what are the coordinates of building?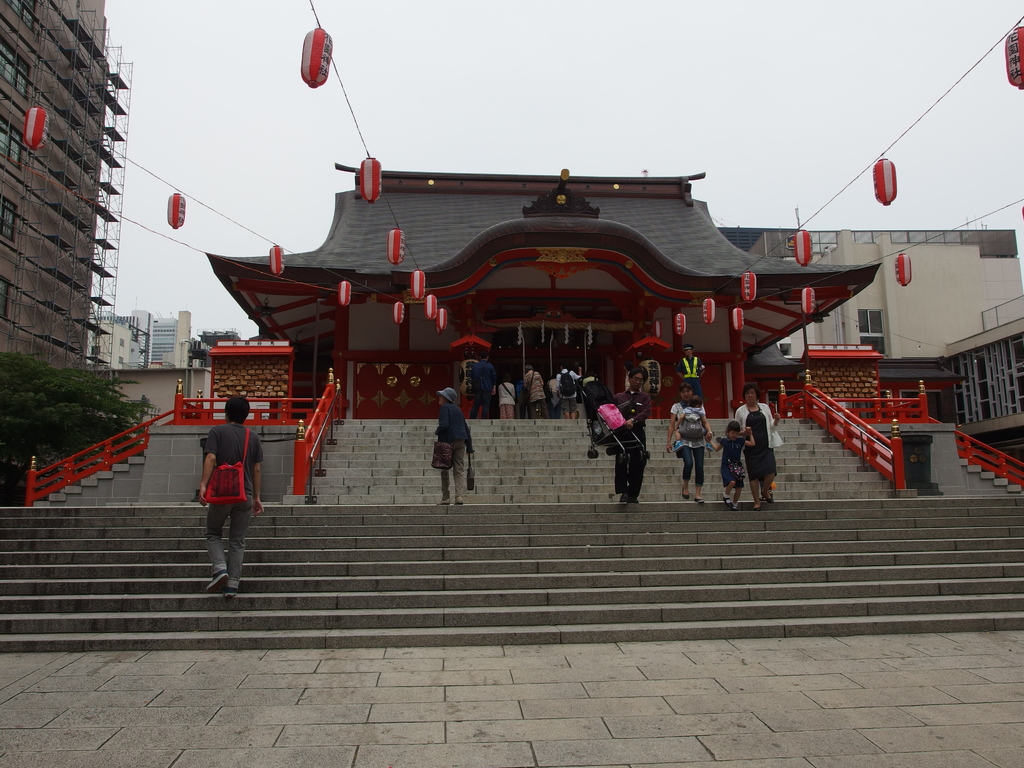
0, 0, 112, 364.
